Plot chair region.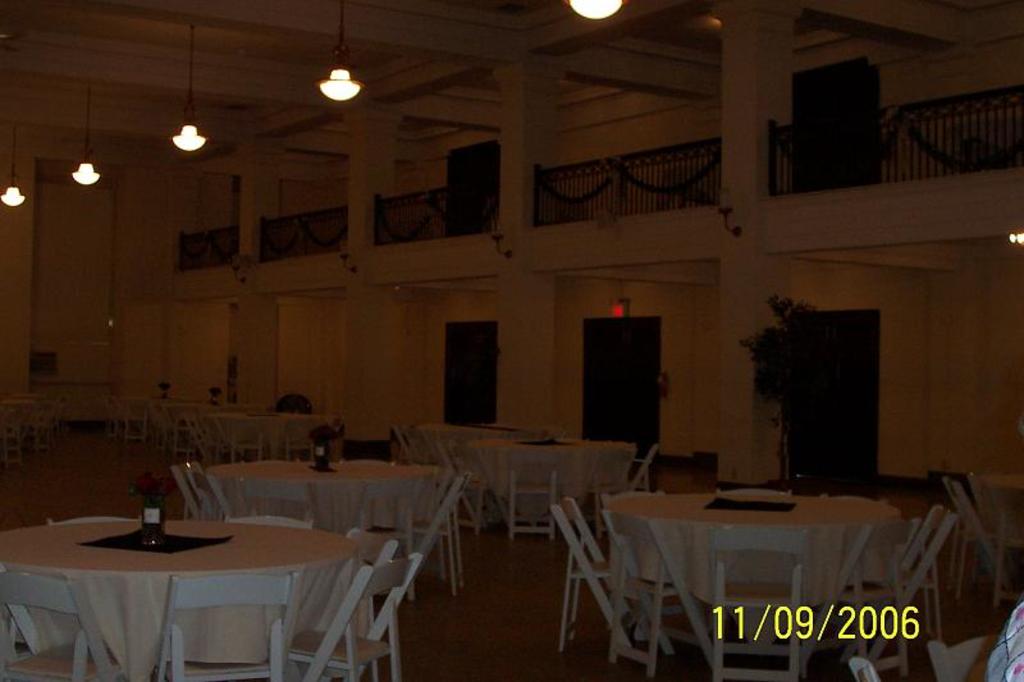
Plotted at [x1=291, y1=557, x2=421, y2=681].
